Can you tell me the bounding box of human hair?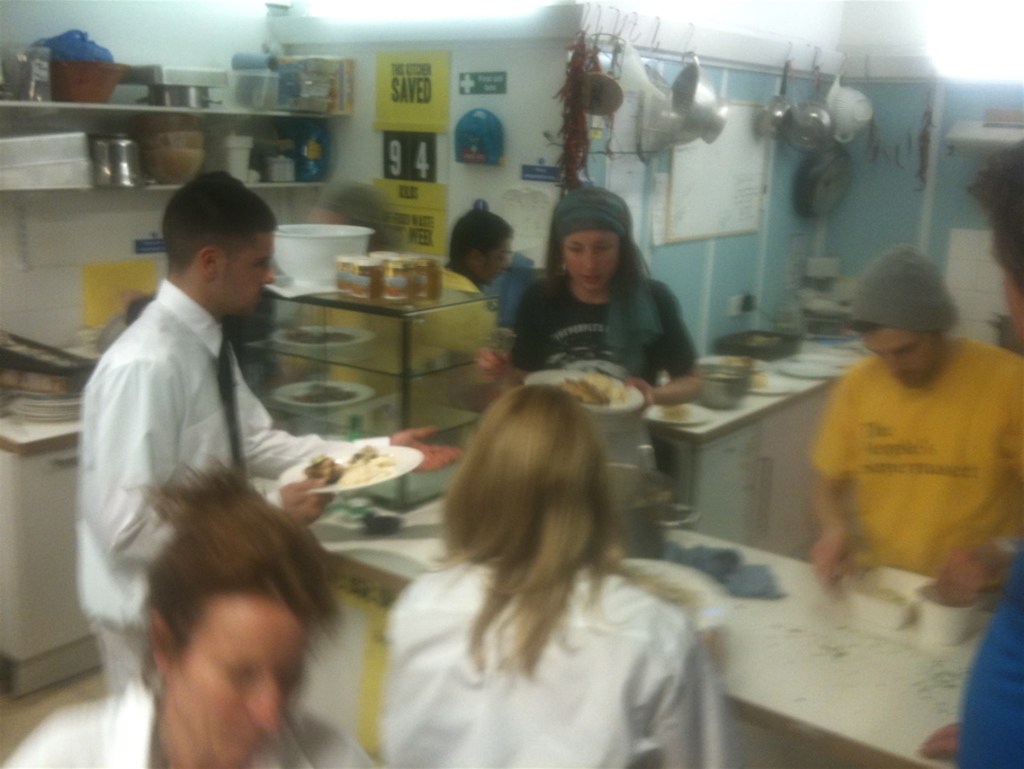
<bbox>964, 137, 1023, 298</bbox>.
